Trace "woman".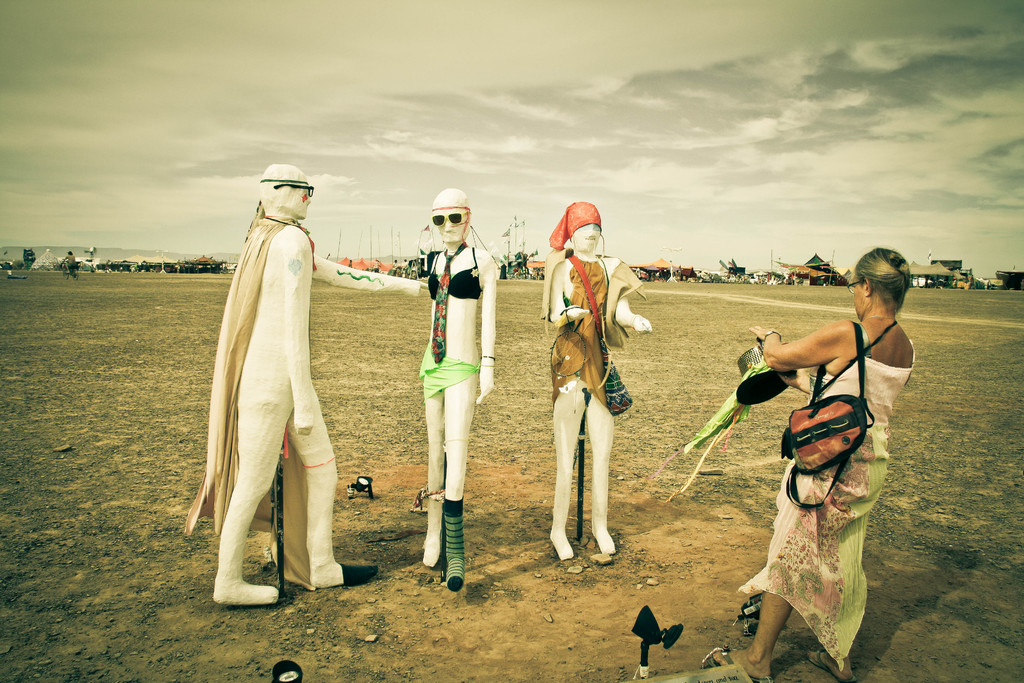
Traced to 211, 165, 372, 605.
